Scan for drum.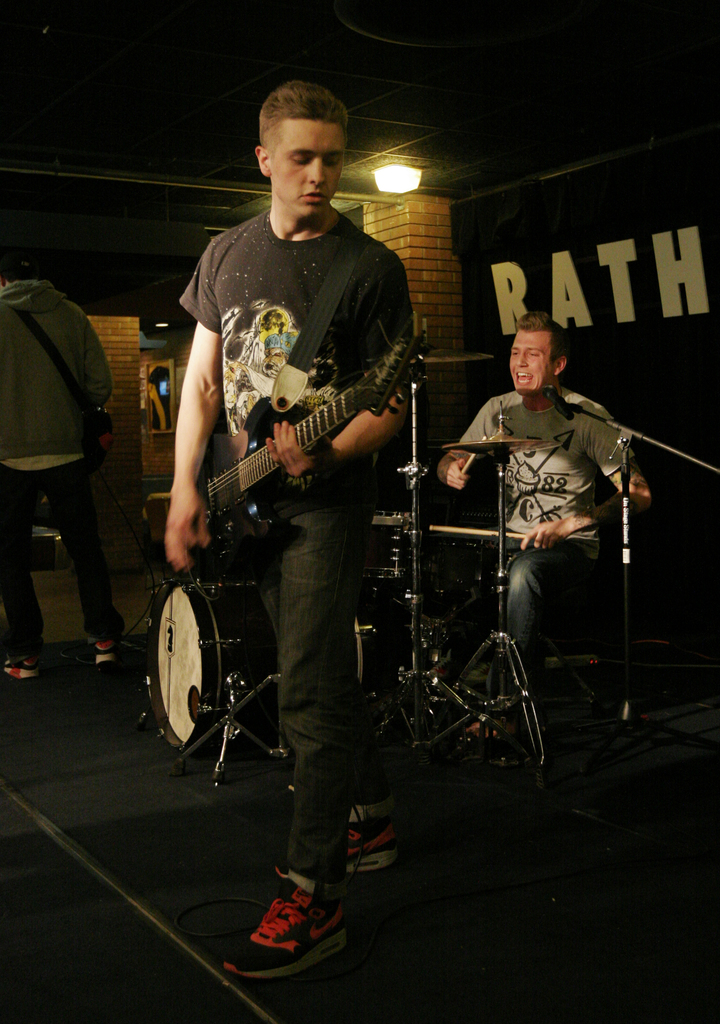
Scan result: [142, 563, 307, 781].
